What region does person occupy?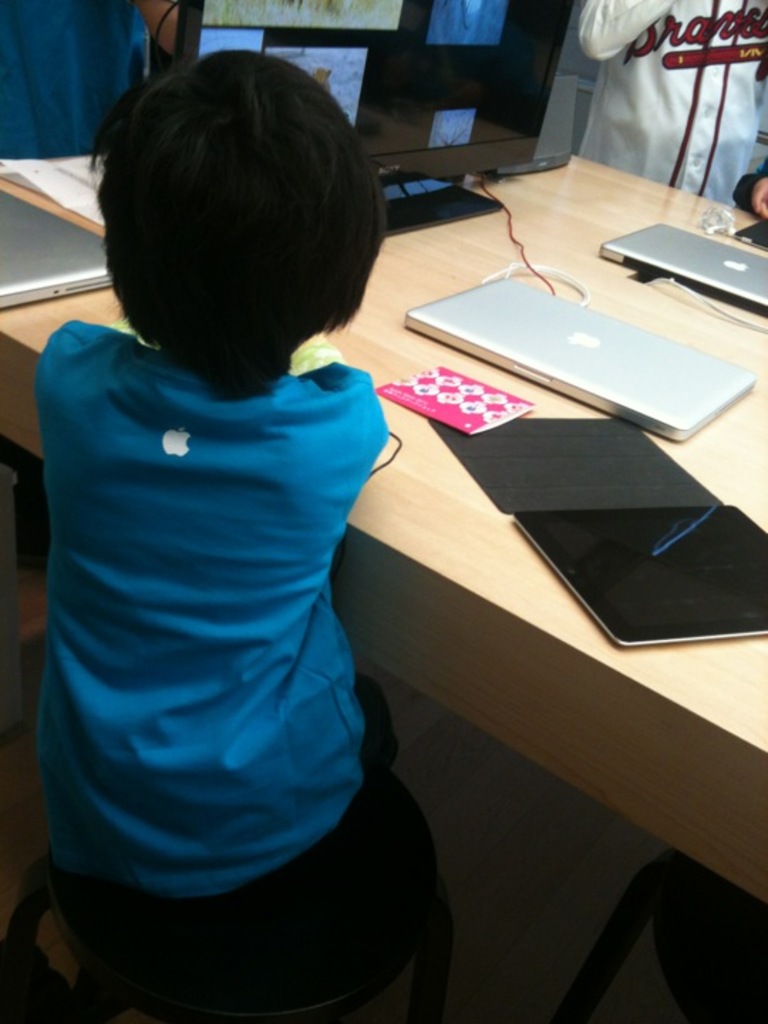
rect(1, 21, 474, 1023).
